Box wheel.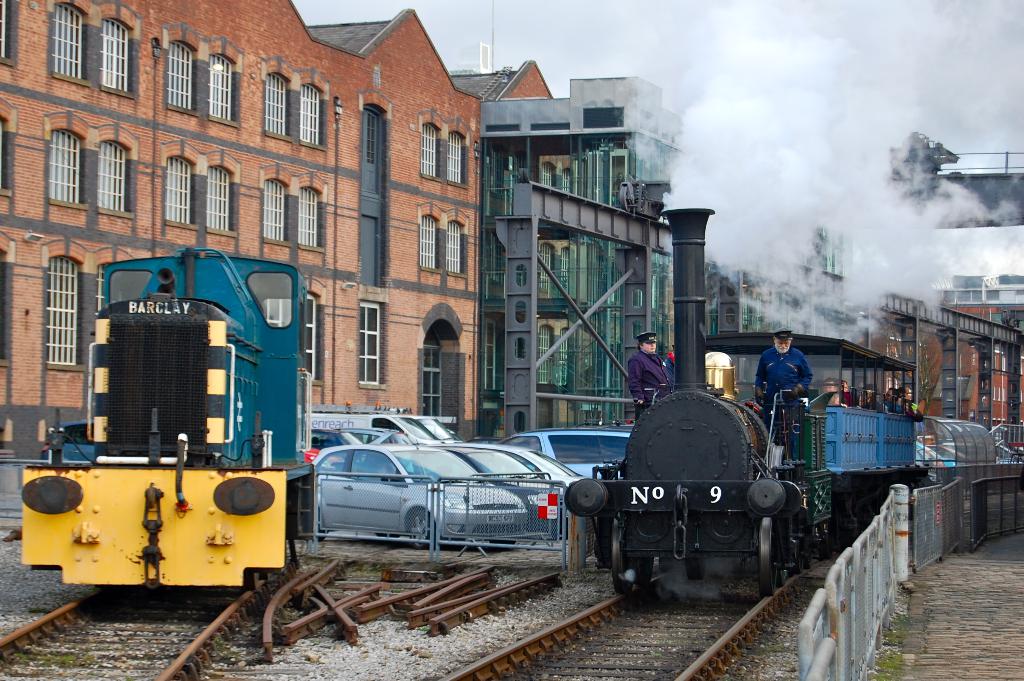
Rect(804, 552, 814, 568).
